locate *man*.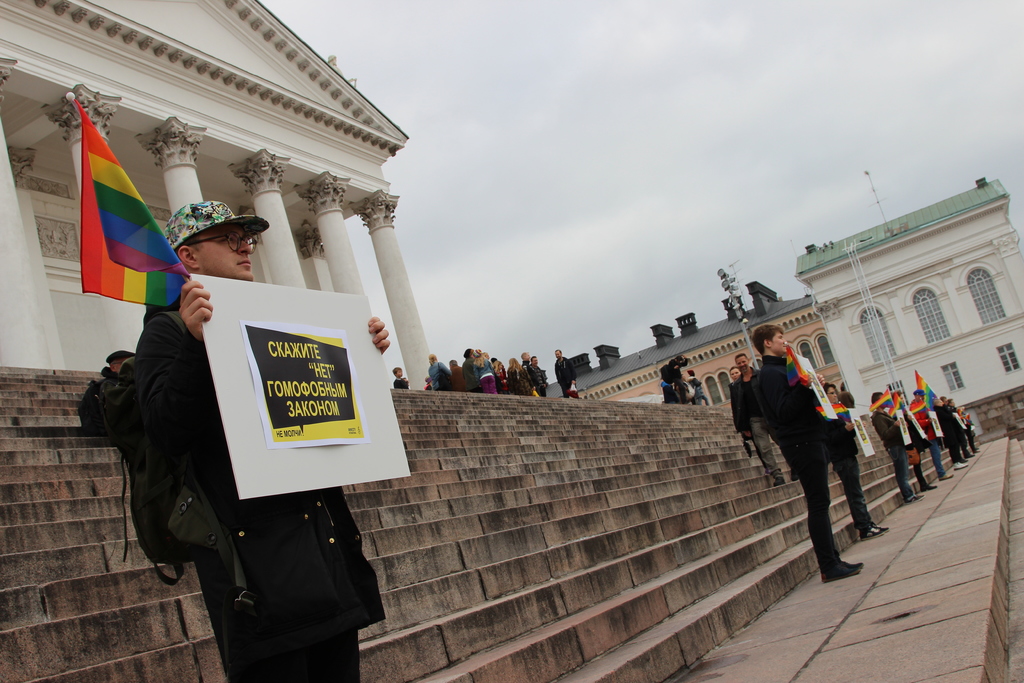
Bounding box: 872,391,912,510.
